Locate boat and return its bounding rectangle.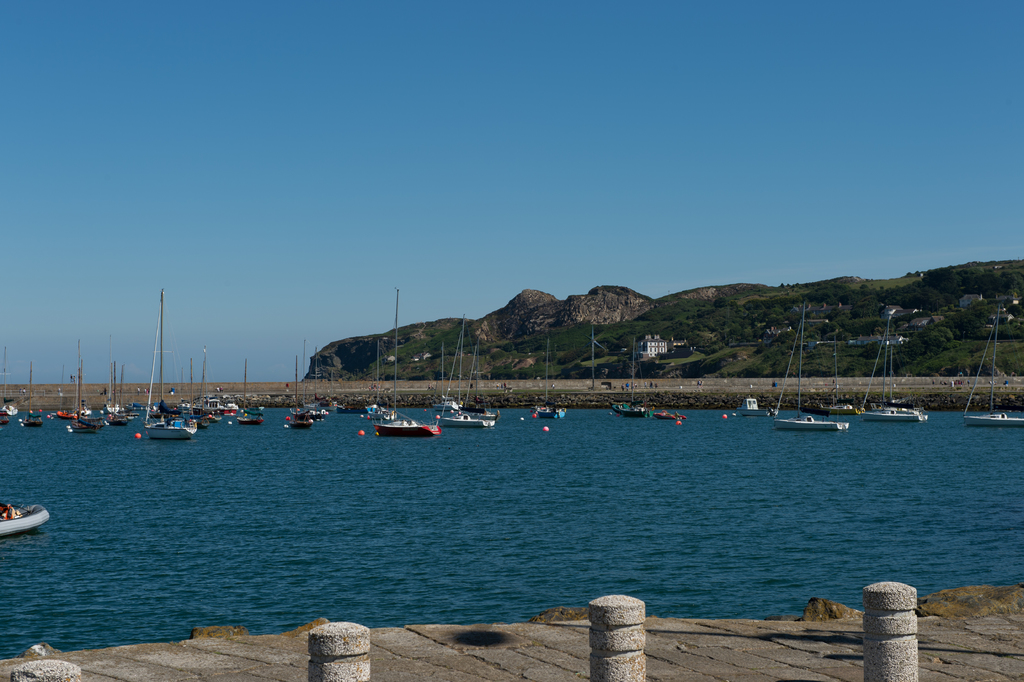
l=0, t=503, r=51, b=538.
